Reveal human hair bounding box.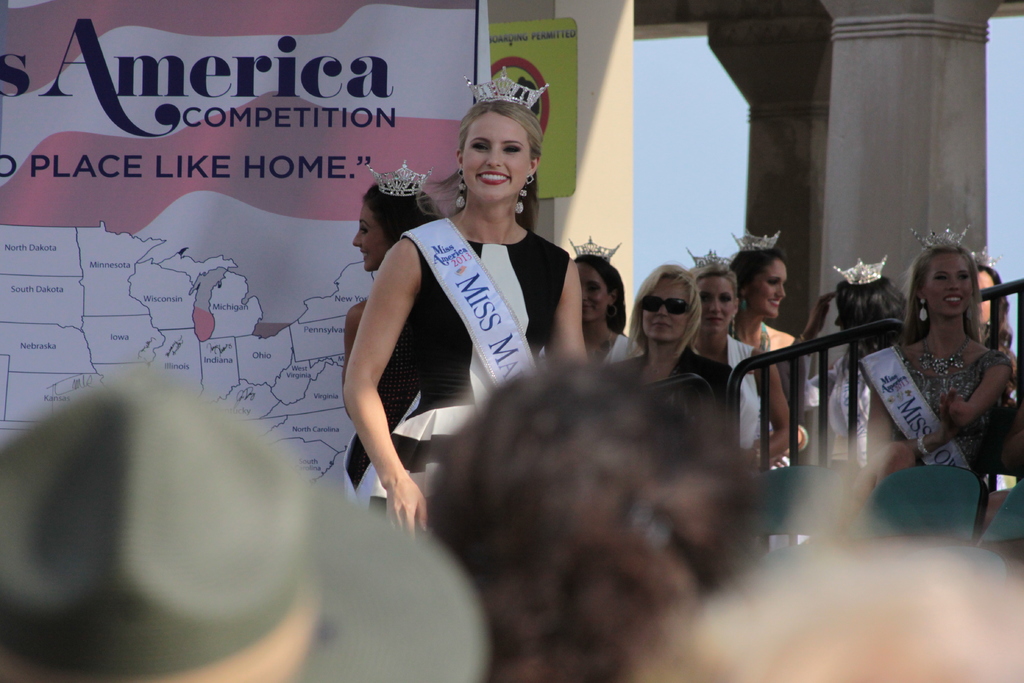
Revealed: select_region(360, 181, 442, 252).
